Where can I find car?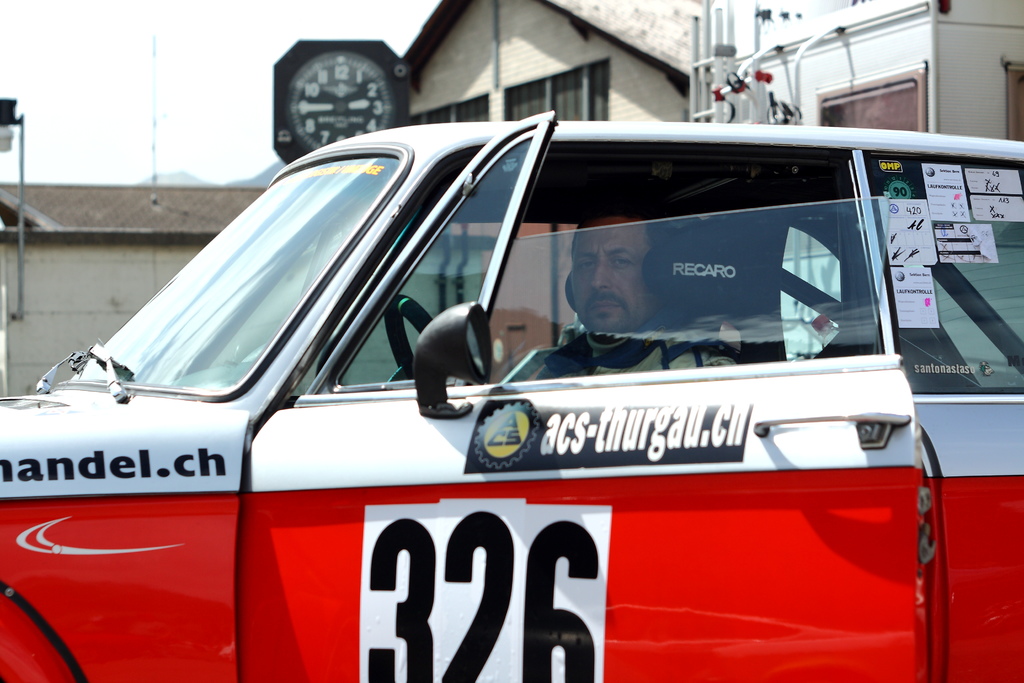
You can find it at l=0, t=108, r=1023, b=682.
